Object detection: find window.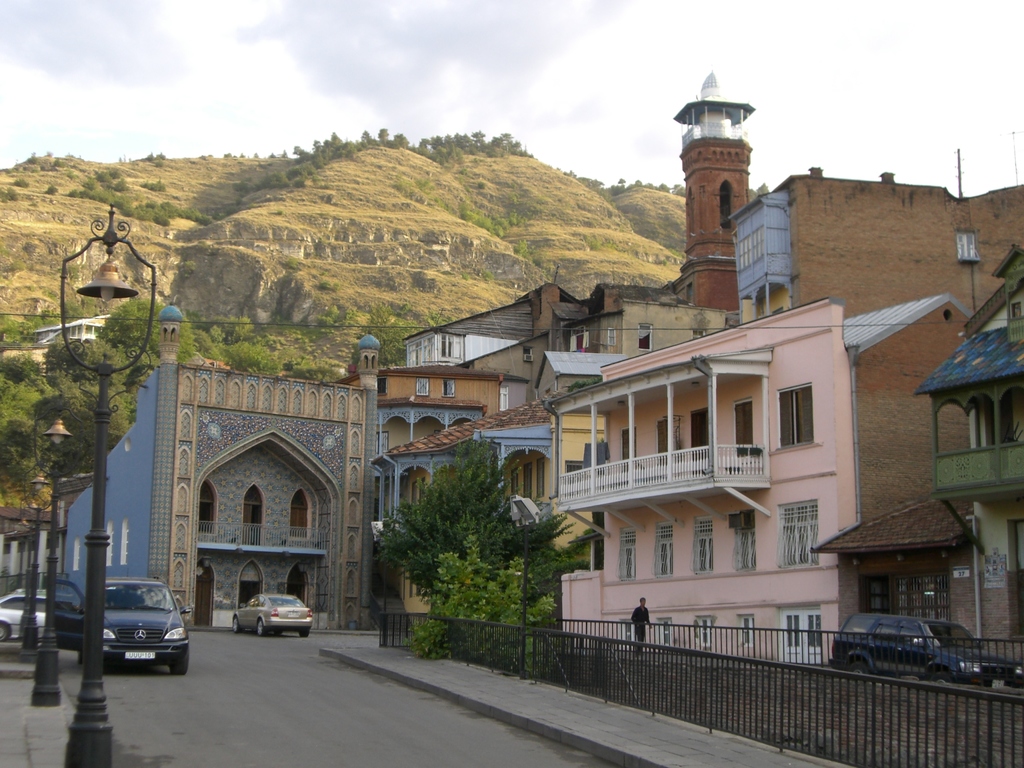
620 532 637 580.
